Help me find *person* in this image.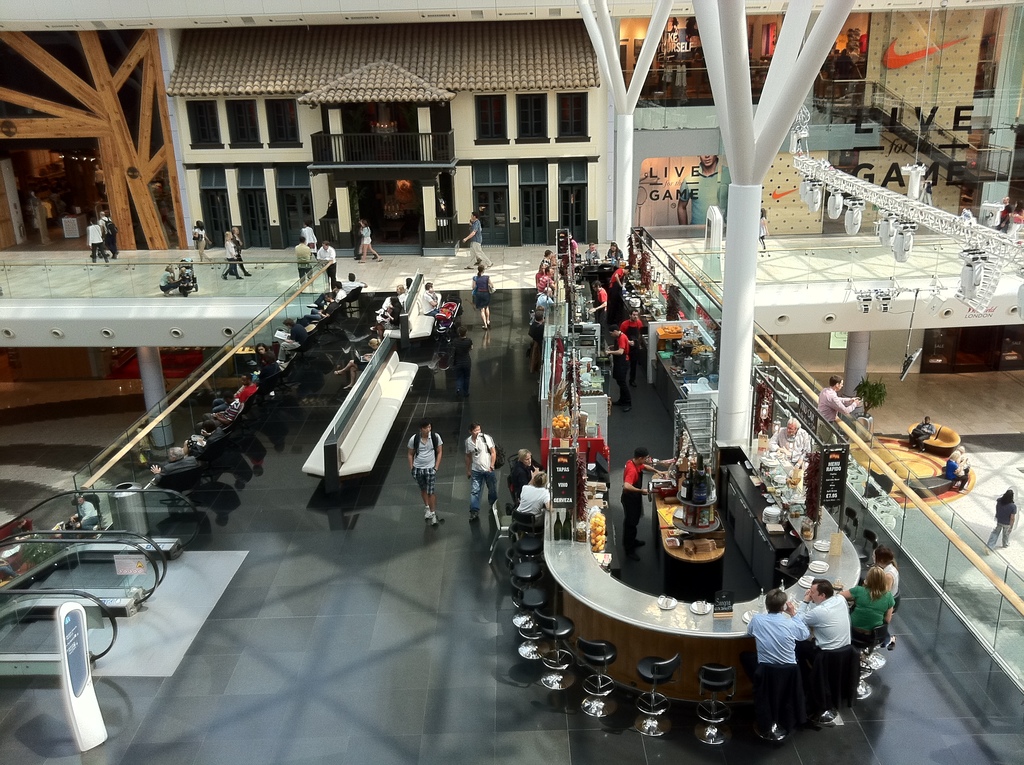
Found it: box=[792, 575, 855, 720].
